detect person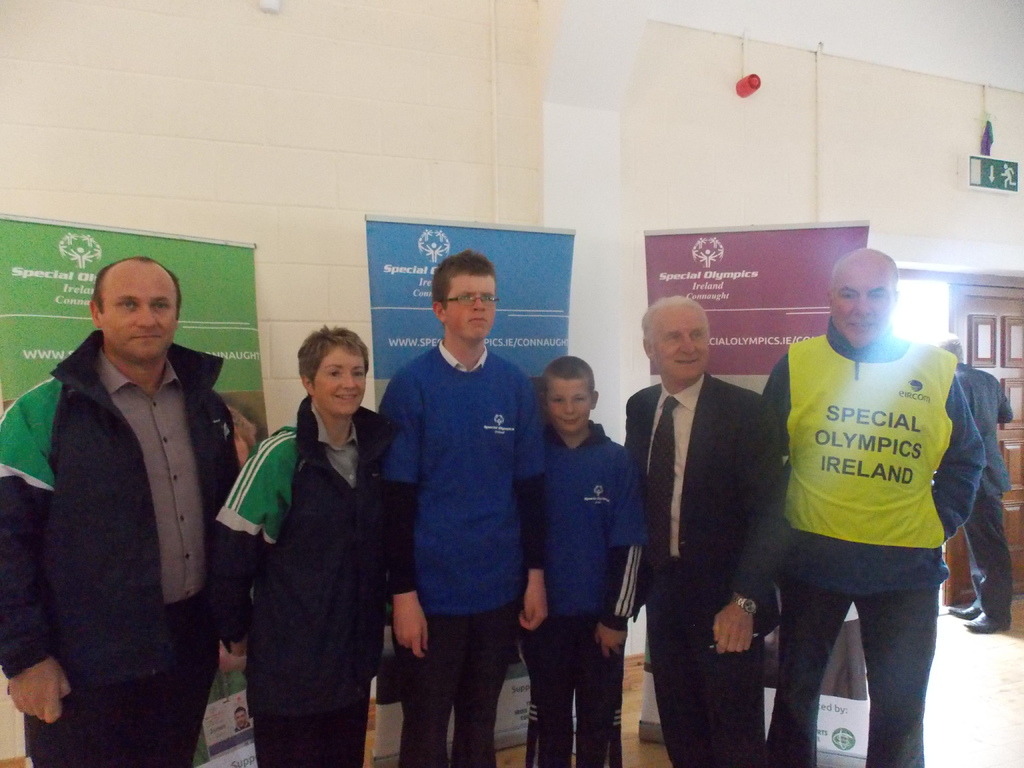
detection(211, 326, 392, 766)
